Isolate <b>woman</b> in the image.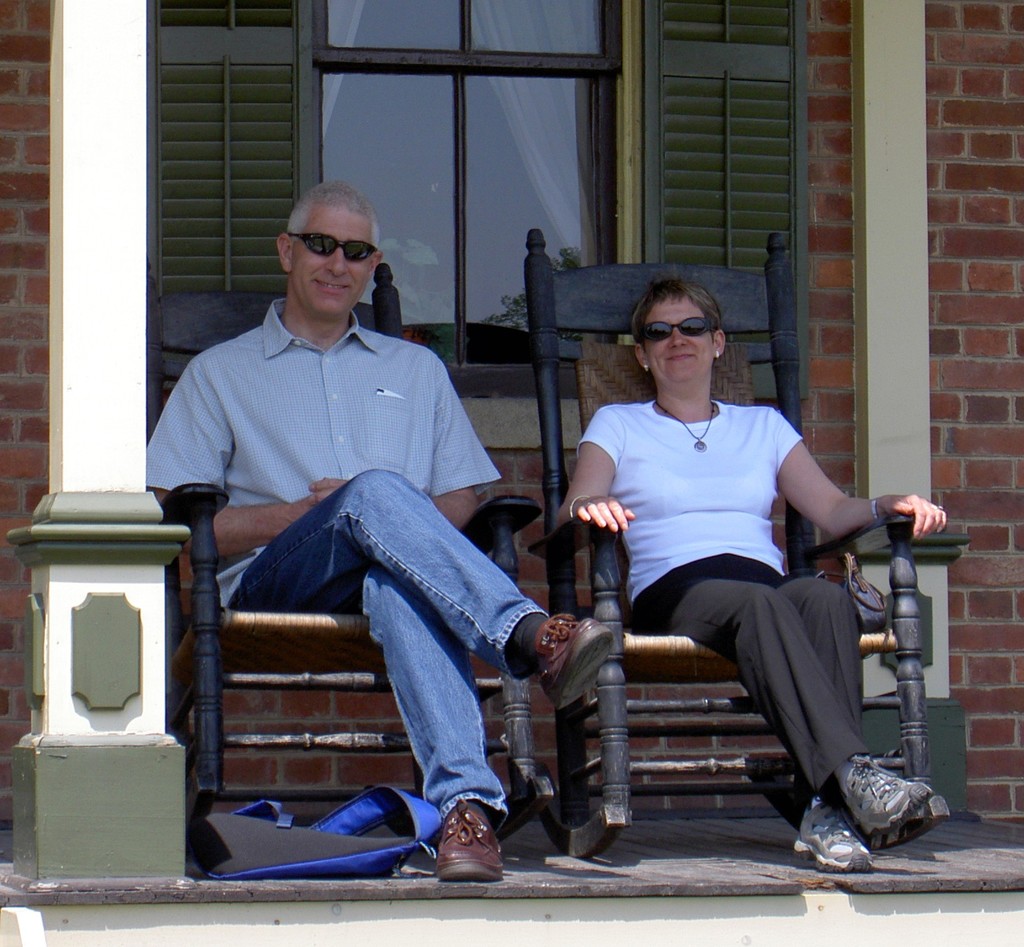
Isolated region: box(541, 271, 968, 887).
